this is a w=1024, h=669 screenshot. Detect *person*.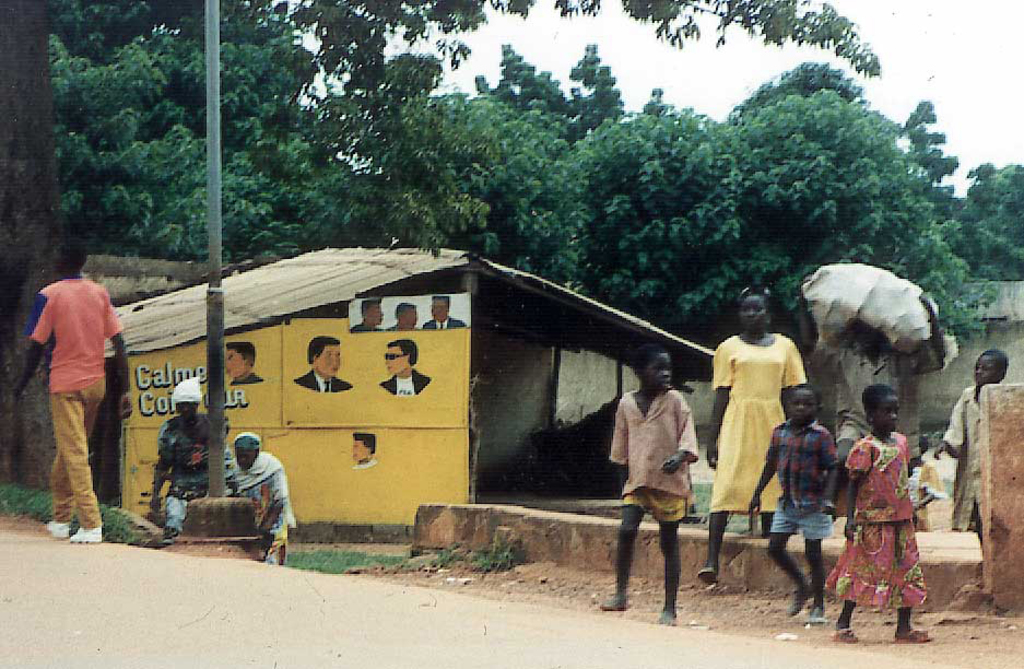
rect(7, 234, 133, 548).
